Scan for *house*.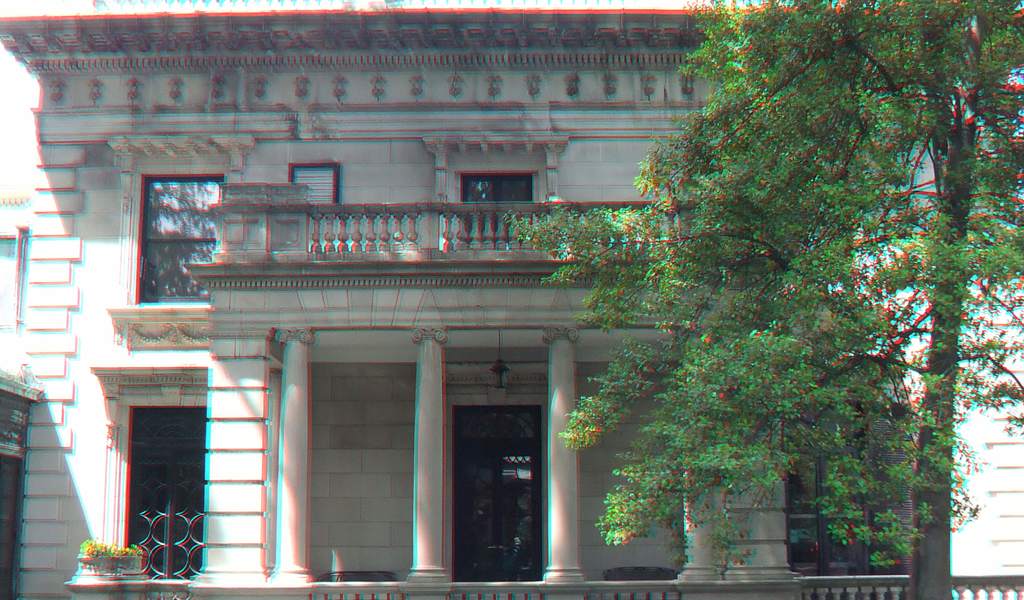
Scan result: (left=925, top=4, right=1023, bottom=599).
